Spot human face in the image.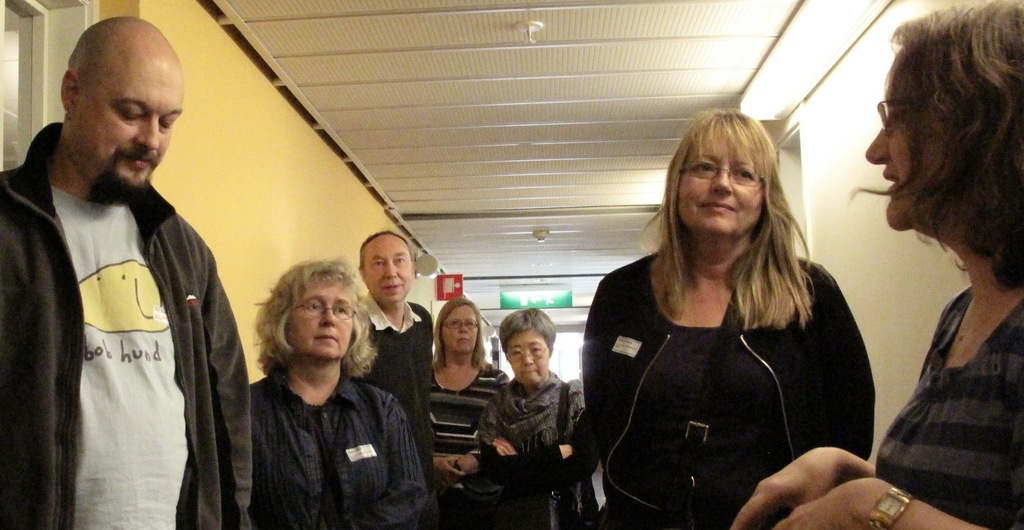
human face found at crop(444, 305, 477, 348).
